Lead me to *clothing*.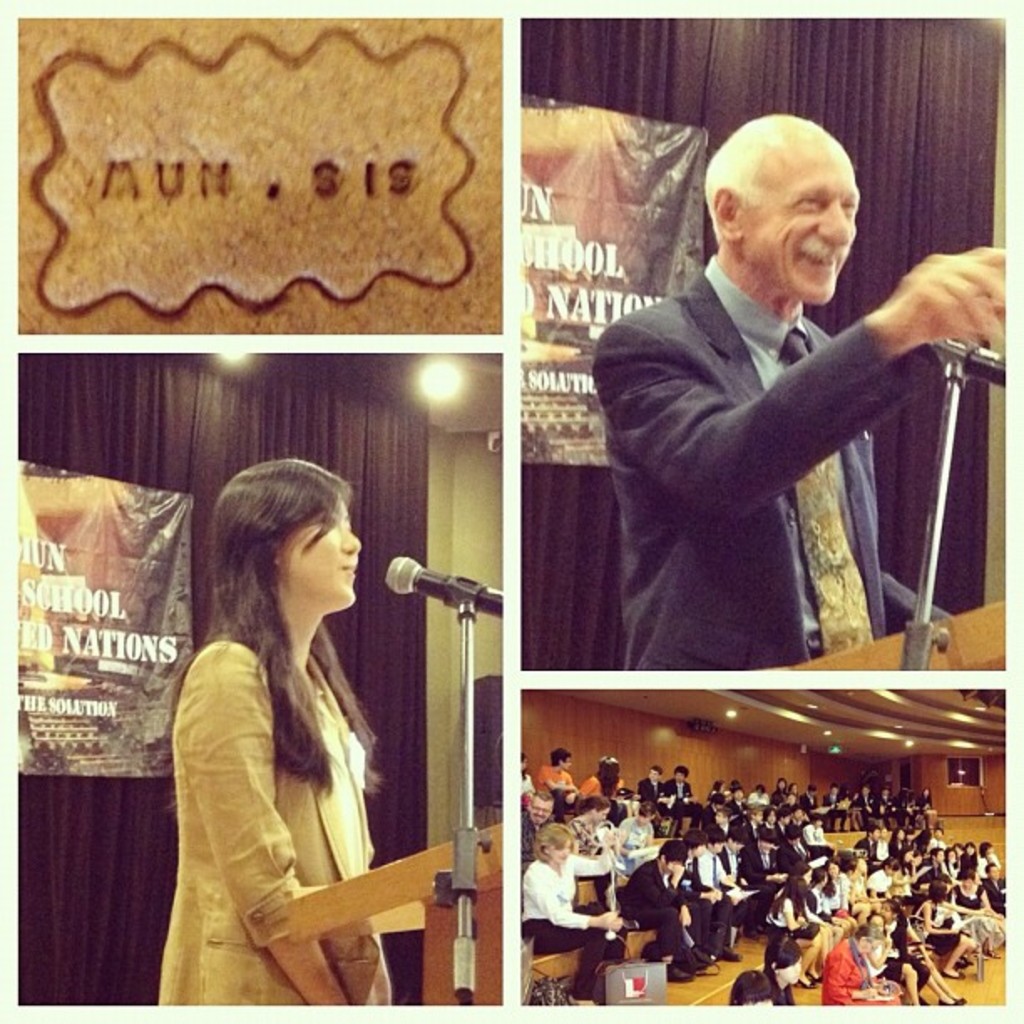
Lead to [x1=144, y1=641, x2=397, y2=1017].
